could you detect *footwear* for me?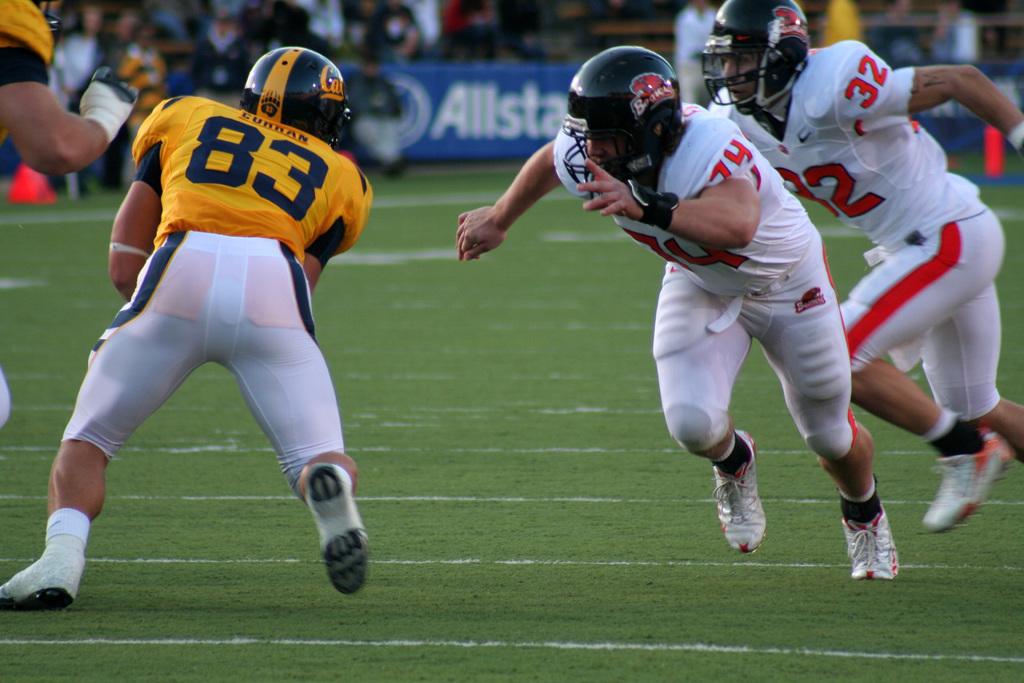
Detection result: [left=302, top=459, right=366, bottom=595].
